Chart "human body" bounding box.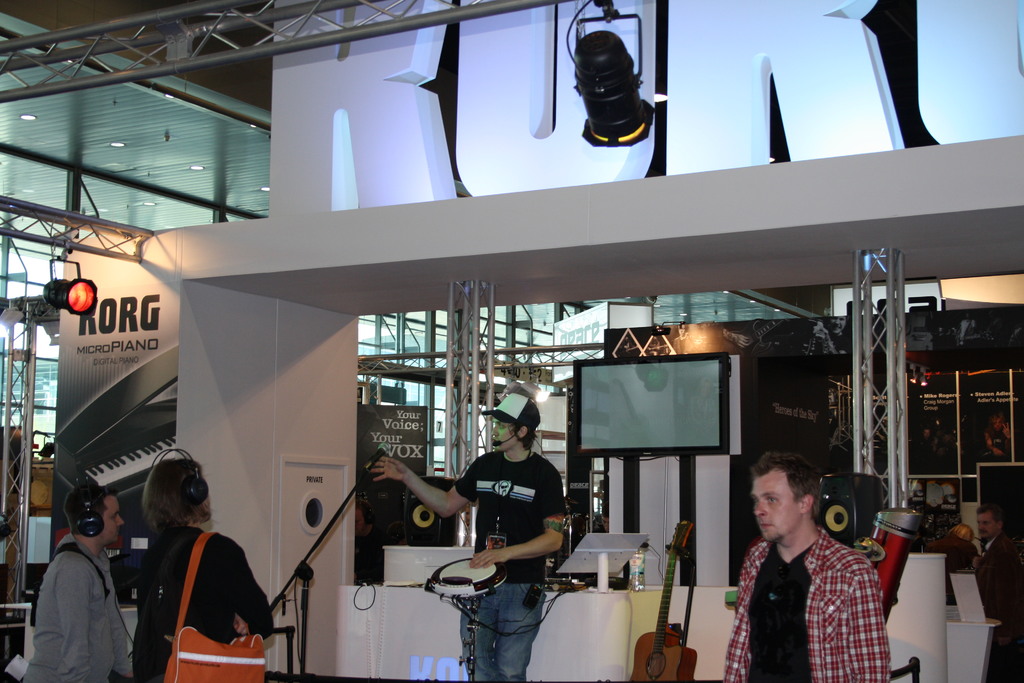
Charted: (left=365, top=393, right=567, bottom=682).
